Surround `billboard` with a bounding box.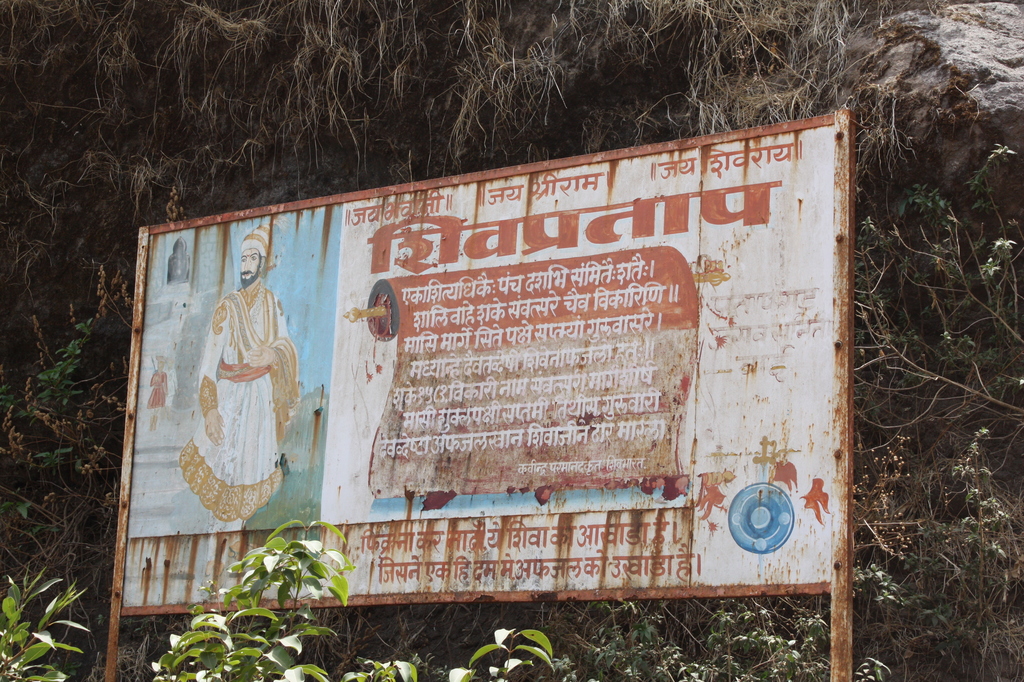
136/138/905/609.
